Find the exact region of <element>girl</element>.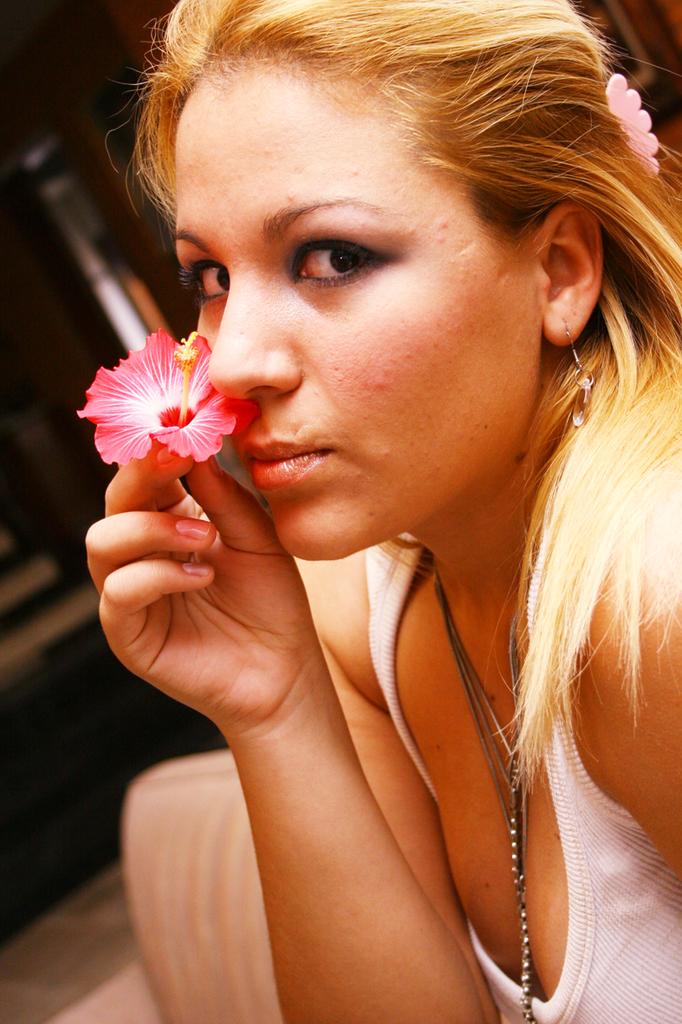
Exact region: {"left": 84, "top": 0, "right": 681, "bottom": 1023}.
